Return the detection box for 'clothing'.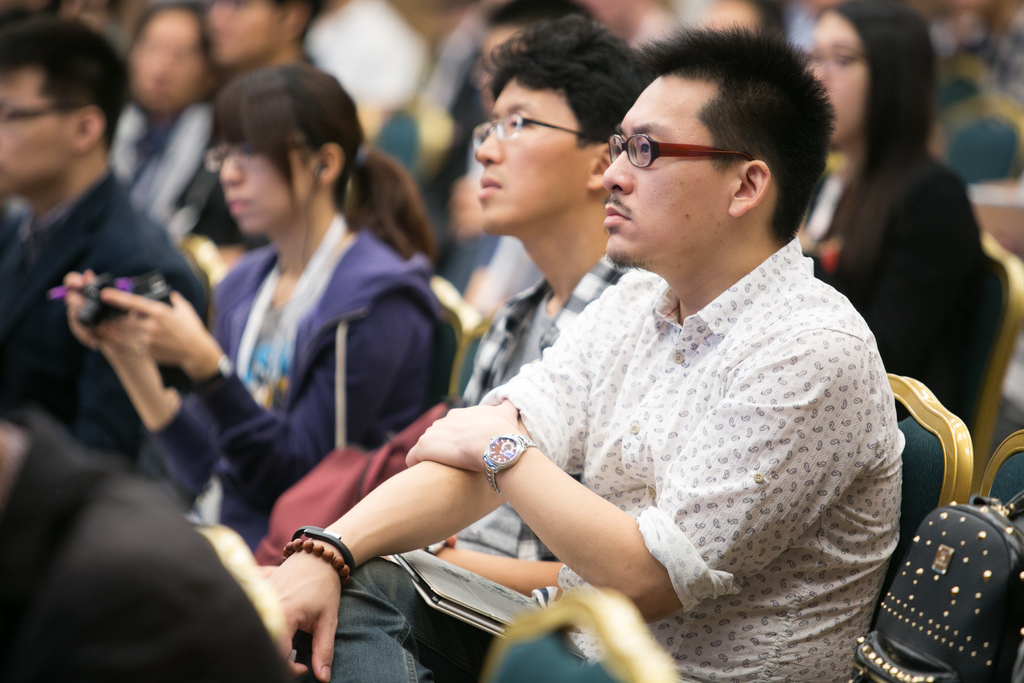
locate(484, 231, 929, 682).
